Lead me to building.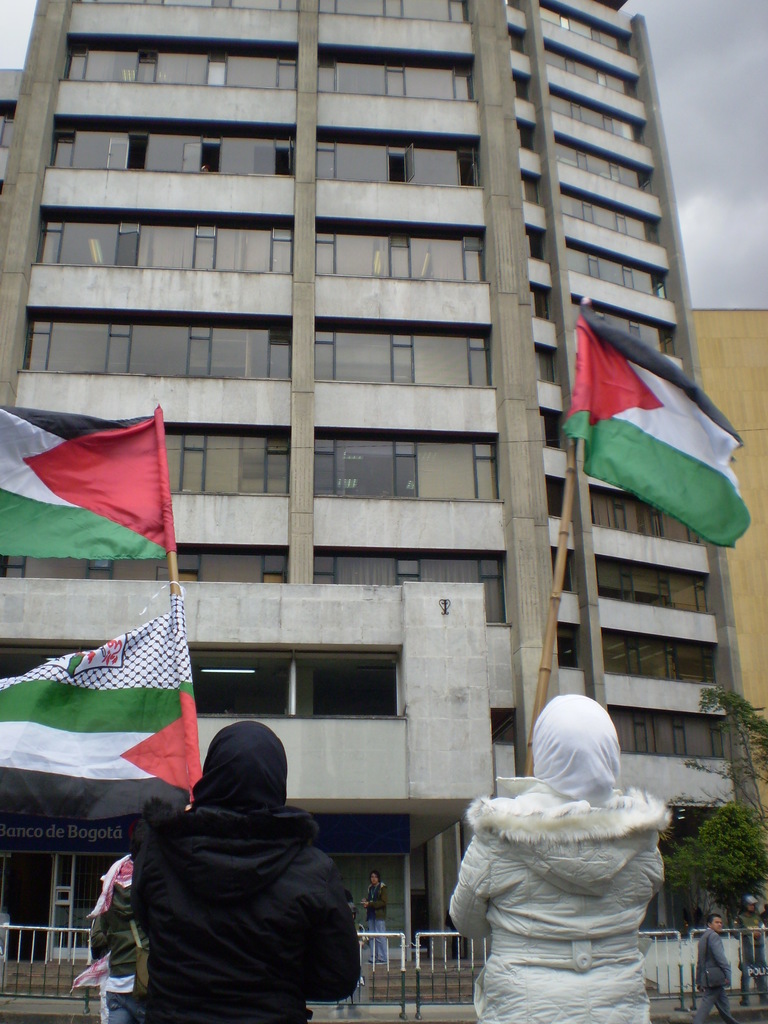
Lead to x1=0, y1=0, x2=764, y2=944.
